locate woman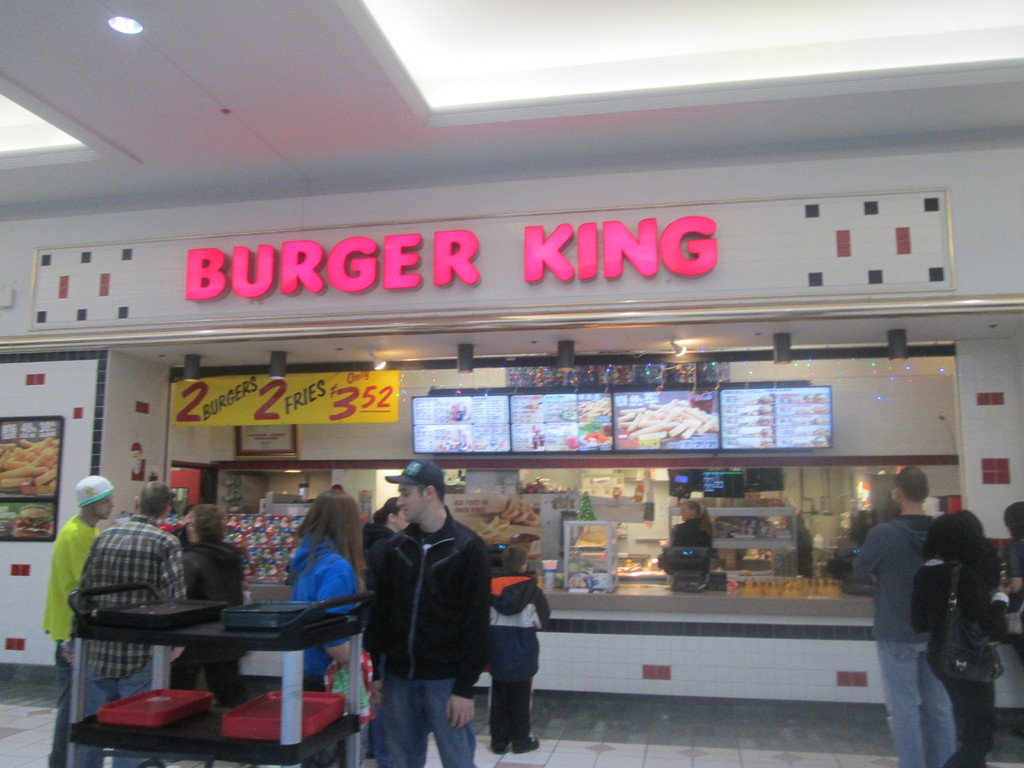
[351,500,412,553]
